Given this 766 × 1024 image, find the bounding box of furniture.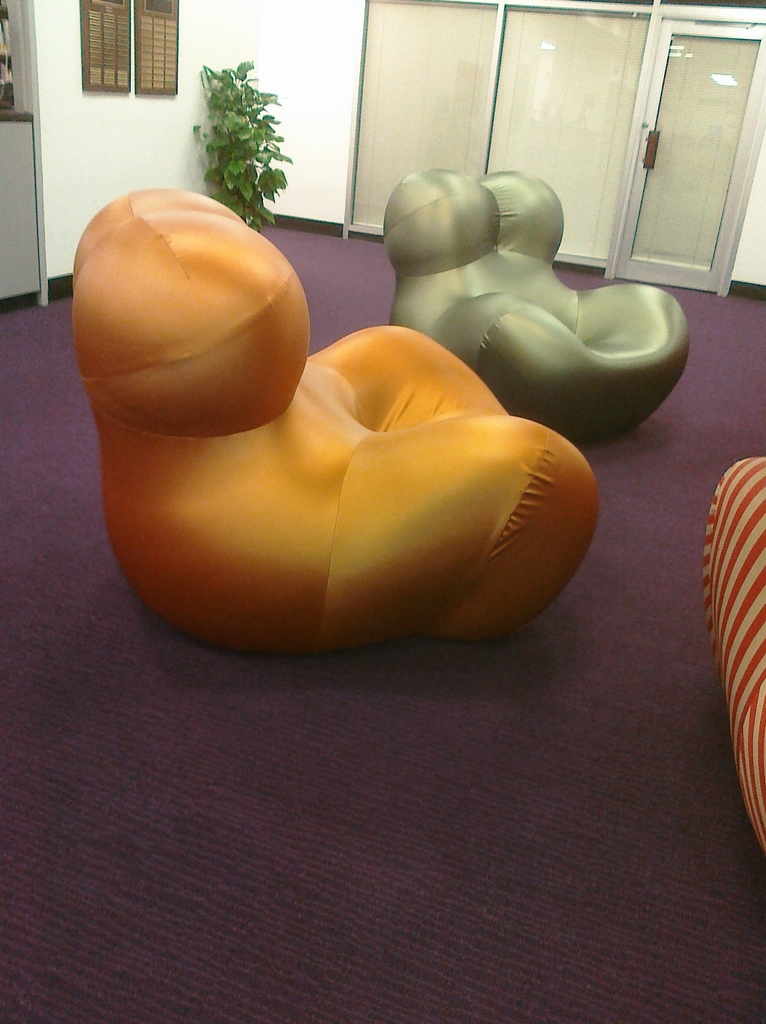
detection(381, 164, 692, 447).
